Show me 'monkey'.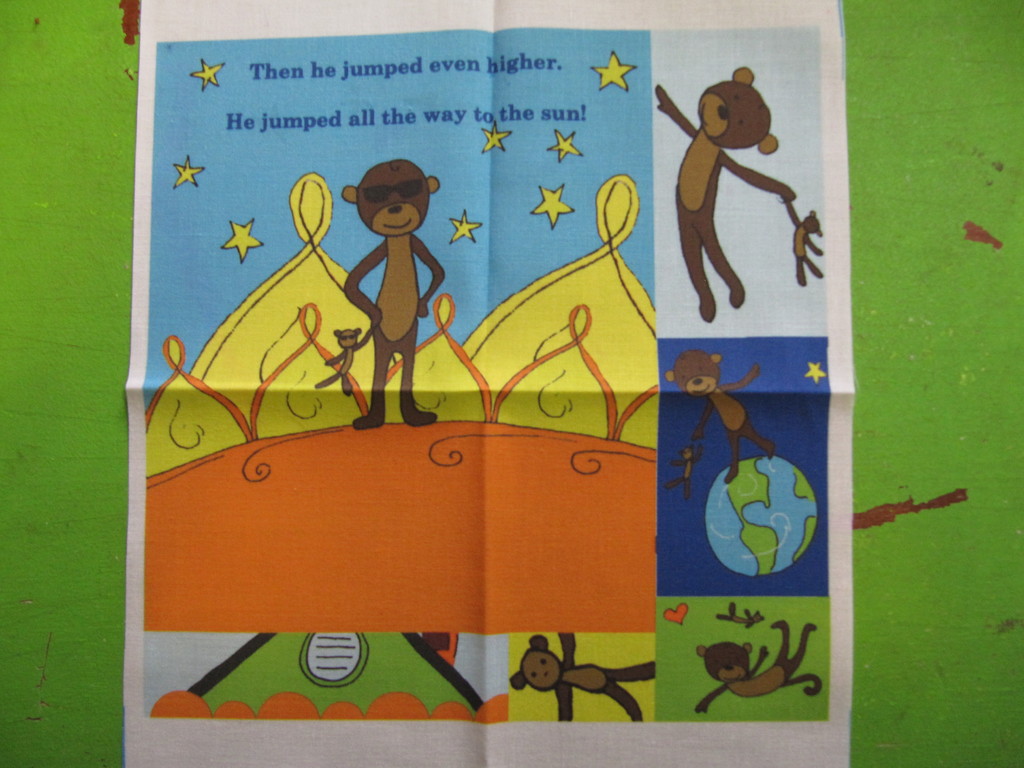
'monkey' is here: select_region(776, 186, 824, 284).
